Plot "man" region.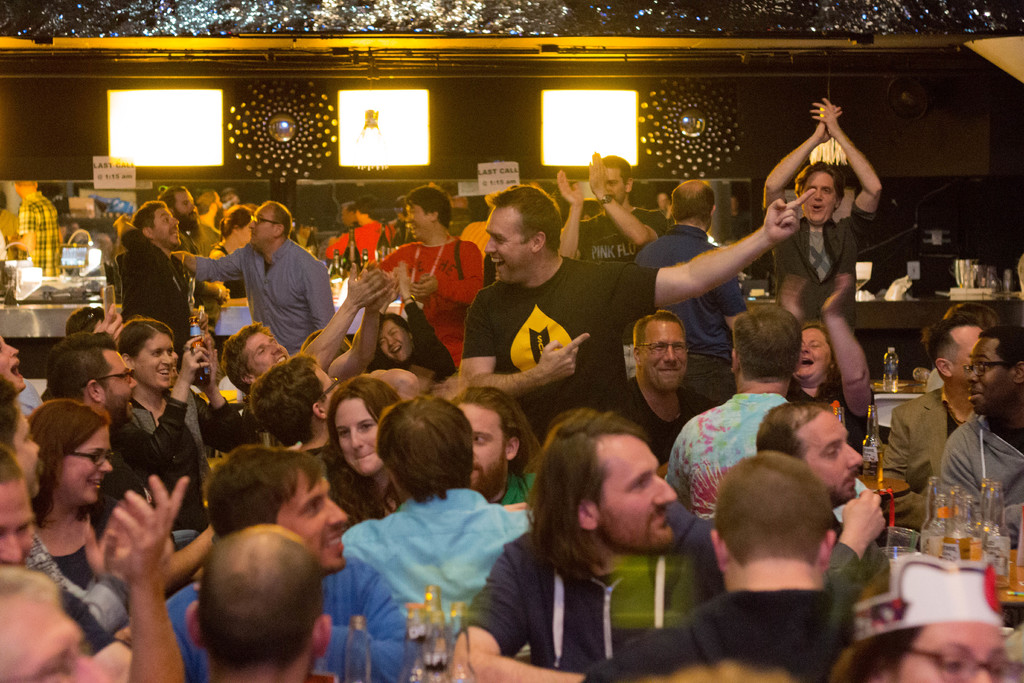
Plotted at (left=576, top=297, right=715, bottom=488).
